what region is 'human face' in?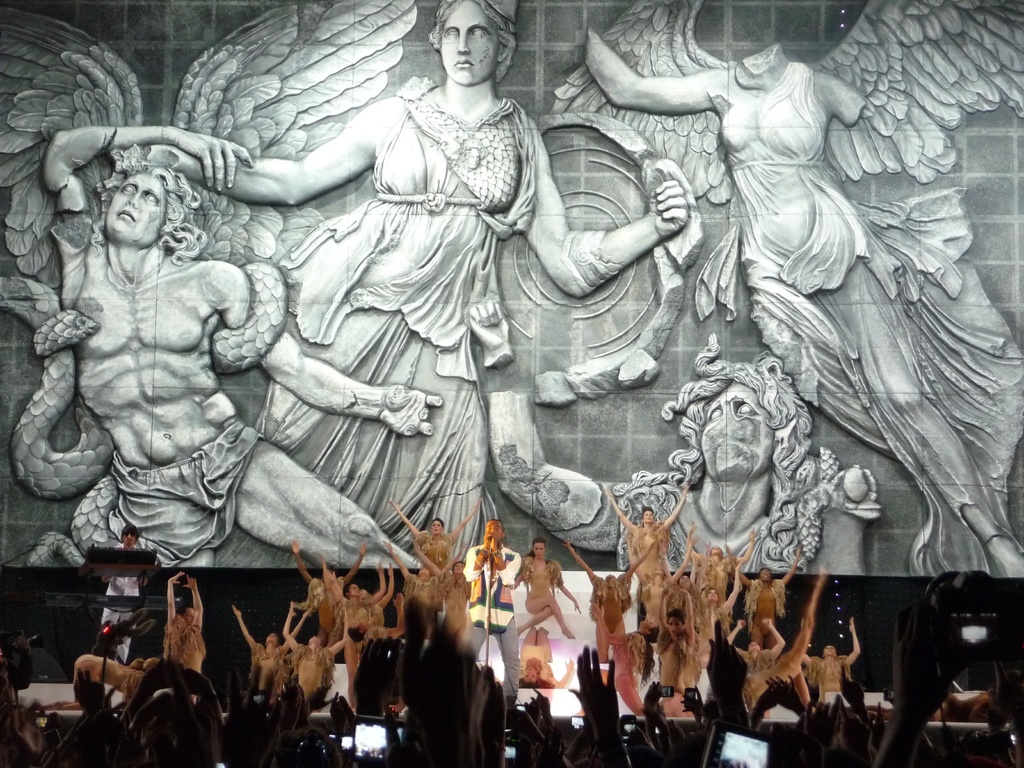
l=116, t=182, r=160, b=229.
